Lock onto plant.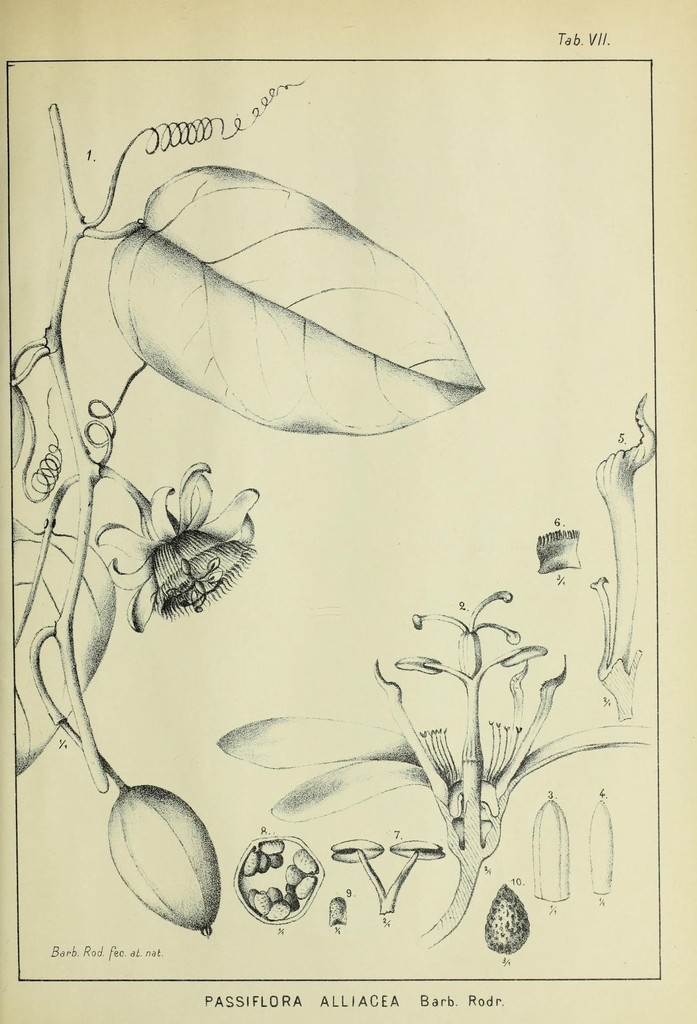
Locked: box=[319, 538, 609, 939].
